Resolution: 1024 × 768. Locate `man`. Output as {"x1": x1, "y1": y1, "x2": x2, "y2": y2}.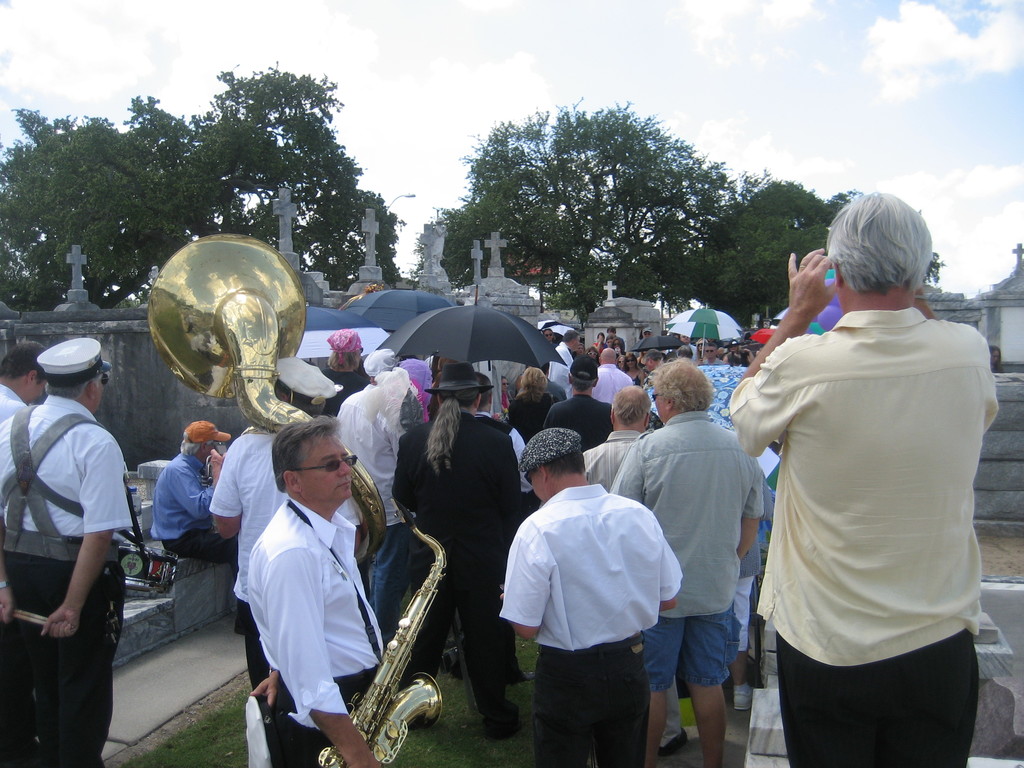
{"x1": 559, "y1": 328, "x2": 579, "y2": 364}.
